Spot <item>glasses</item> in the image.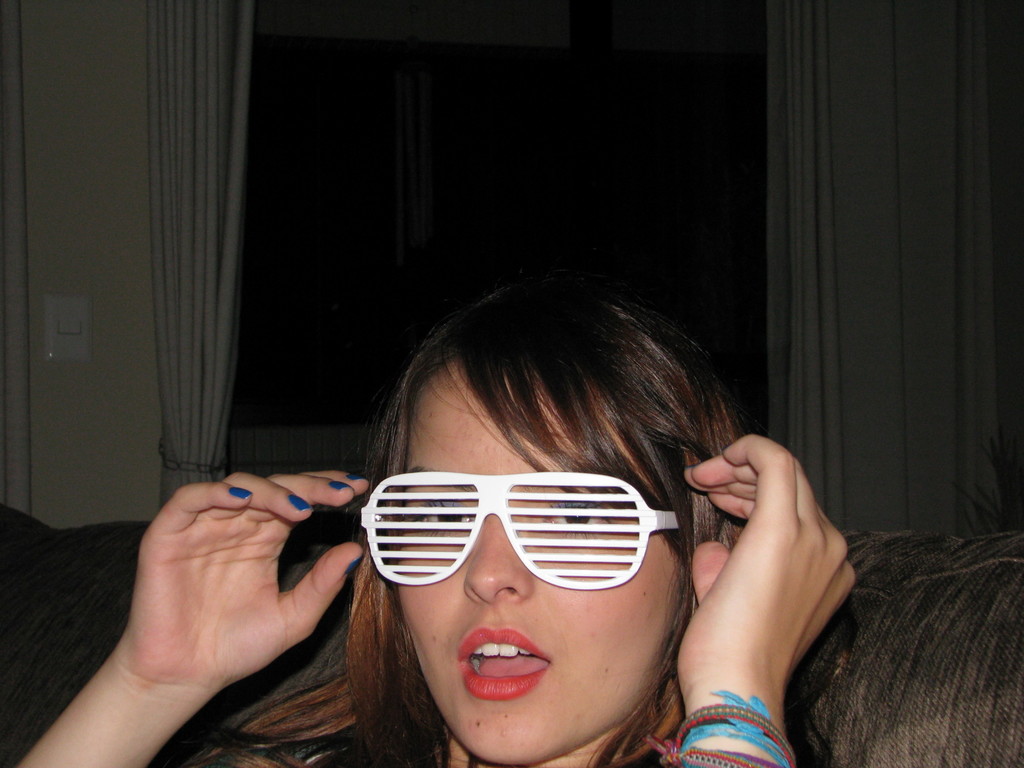
<item>glasses</item> found at {"x1": 353, "y1": 466, "x2": 683, "y2": 592}.
